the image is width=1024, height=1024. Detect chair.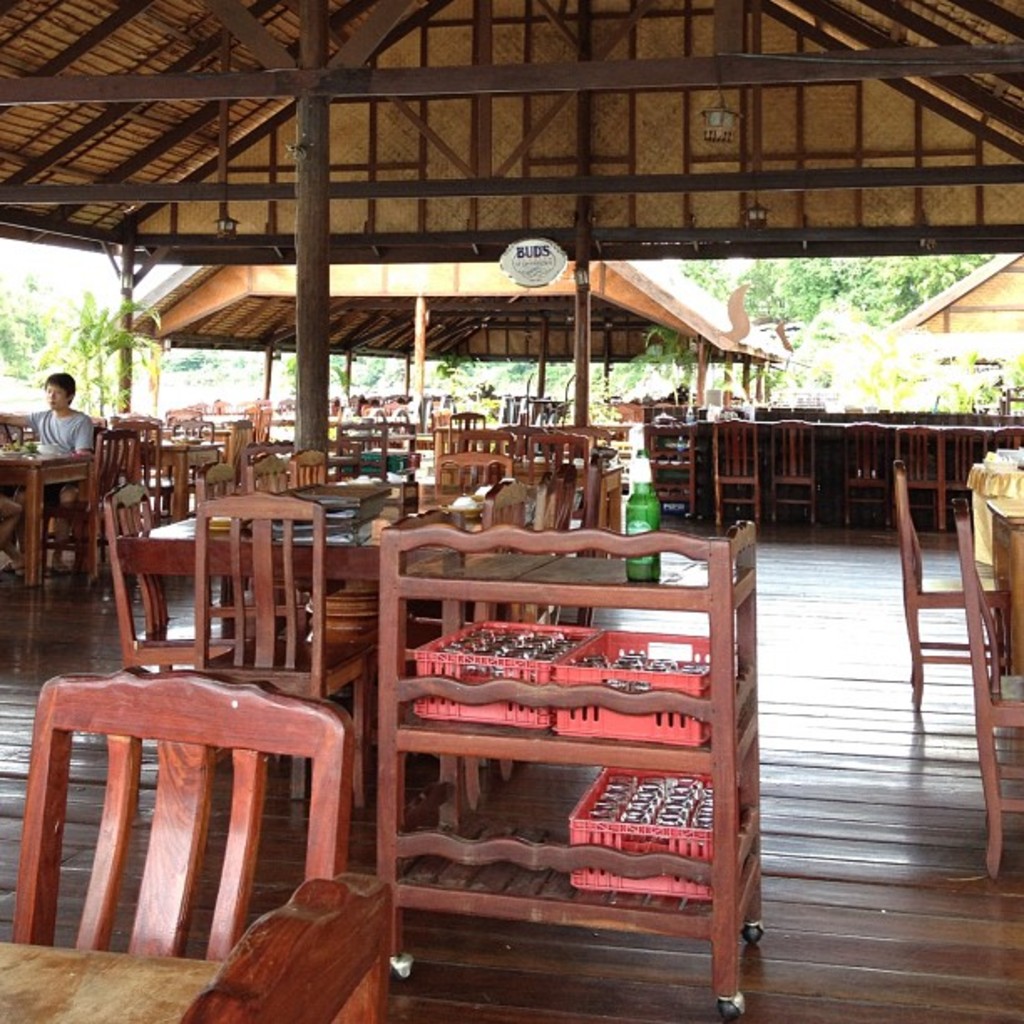
Detection: 709 413 763 525.
